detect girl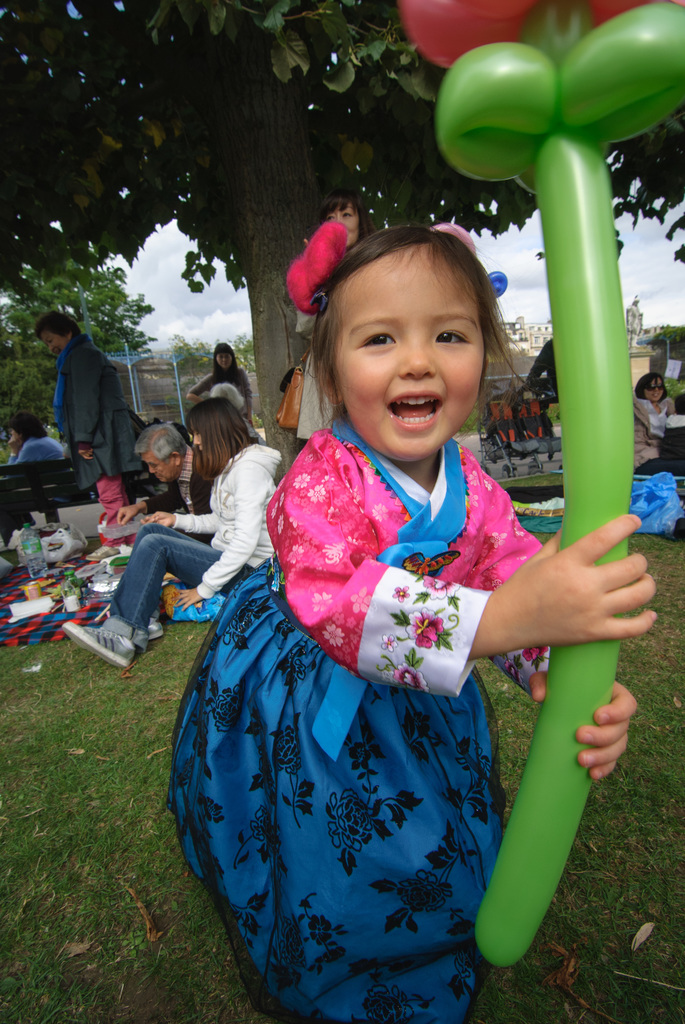
(171, 222, 662, 1023)
